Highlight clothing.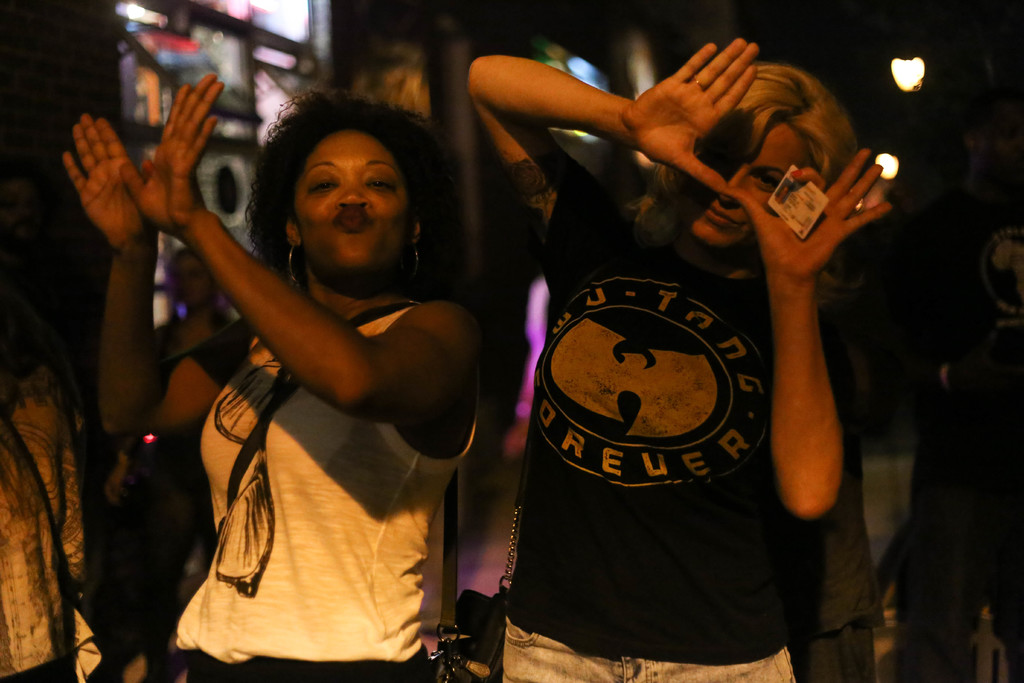
Highlighted region: <box>17,297,157,671</box>.
